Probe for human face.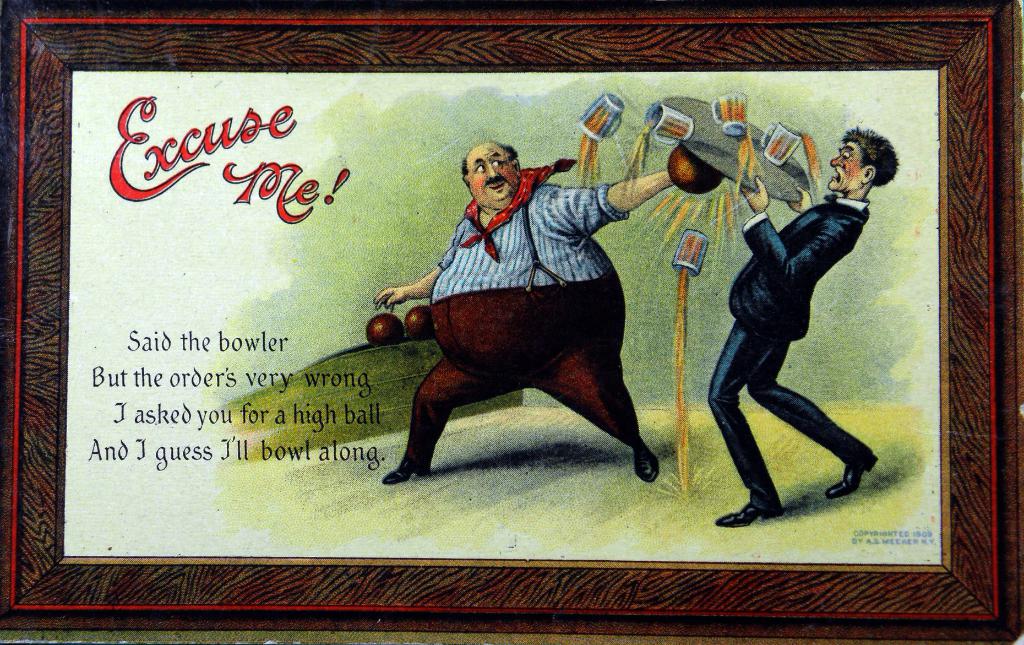
Probe result: 458, 135, 530, 205.
